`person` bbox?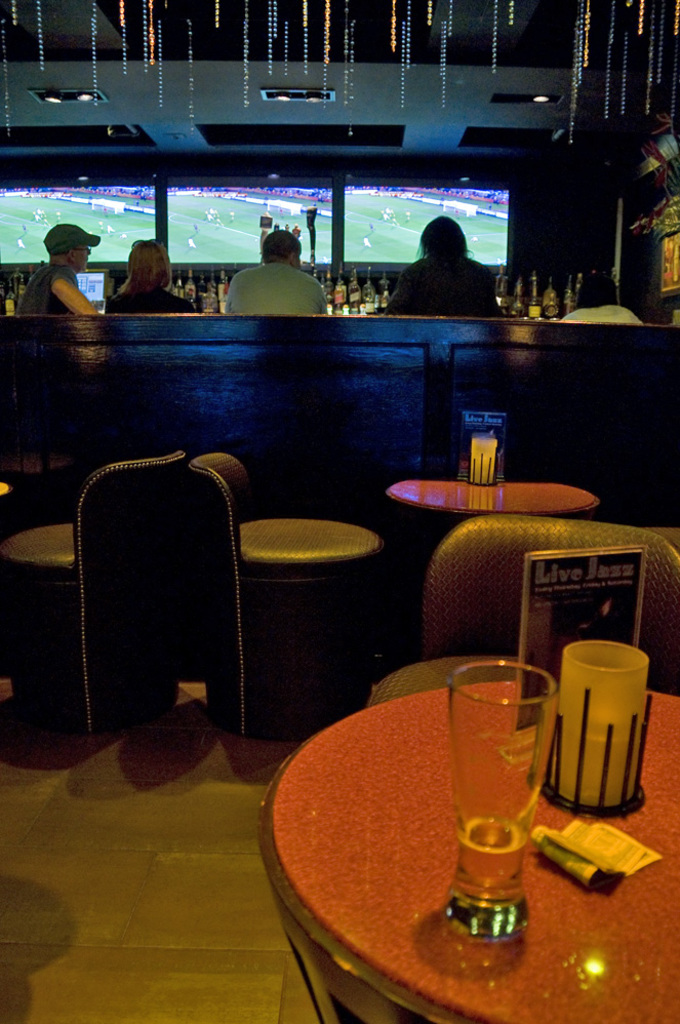
x1=378, y1=225, x2=504, y2=313
